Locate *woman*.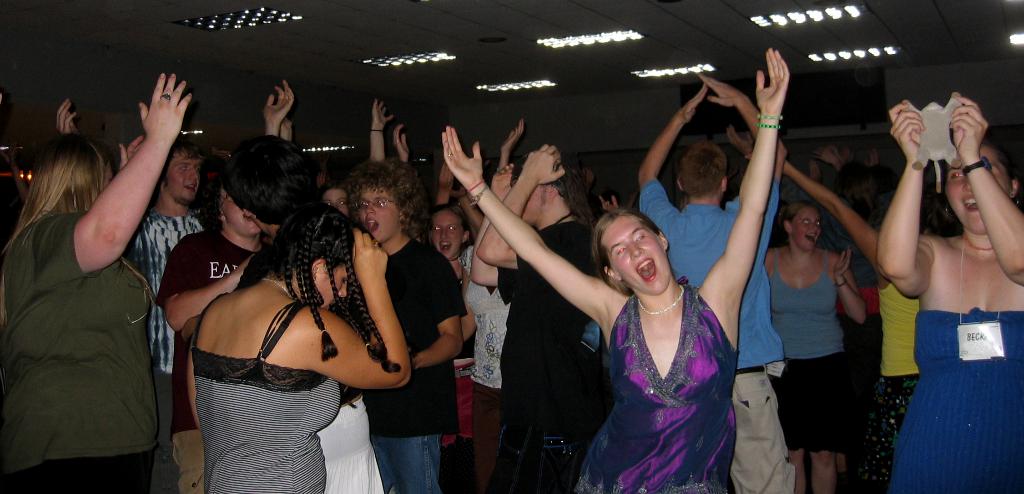
Bounding box: crop(758, 202, 868, 493).
